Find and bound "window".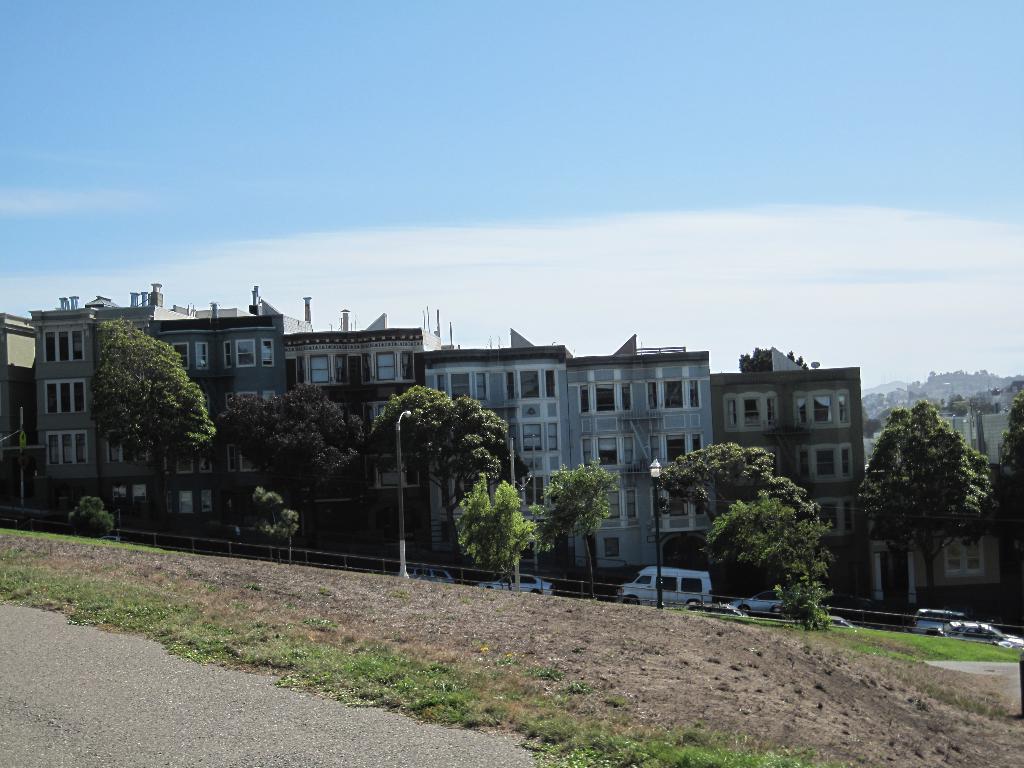
Bound: <bbox>651, 431, 702, 462</bbox>.
